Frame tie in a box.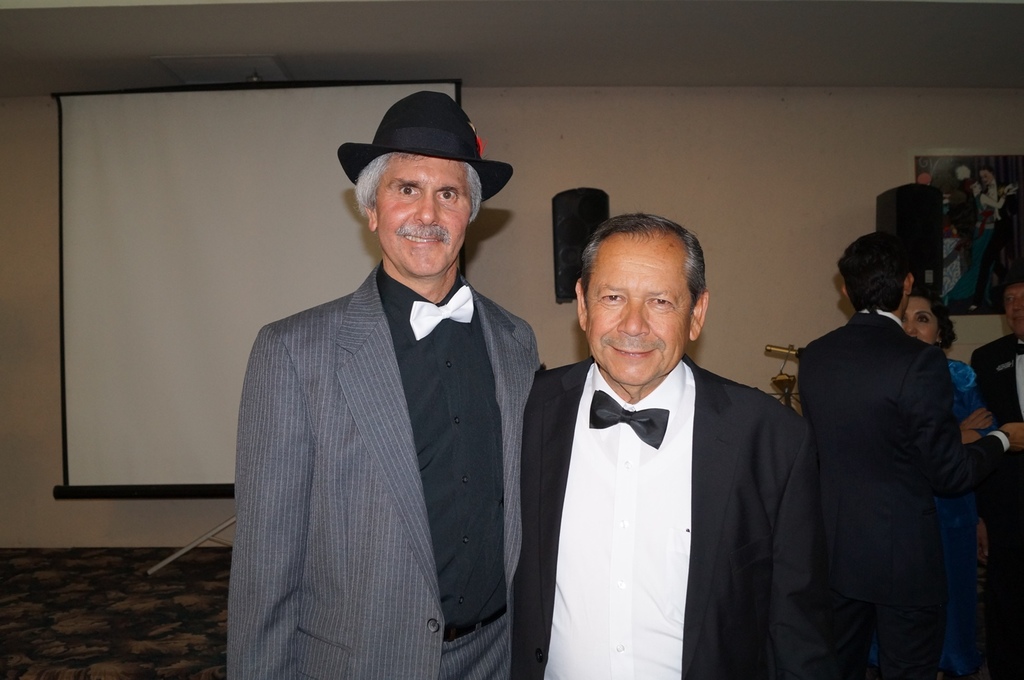
bbox(585, 382, 672, 449).
